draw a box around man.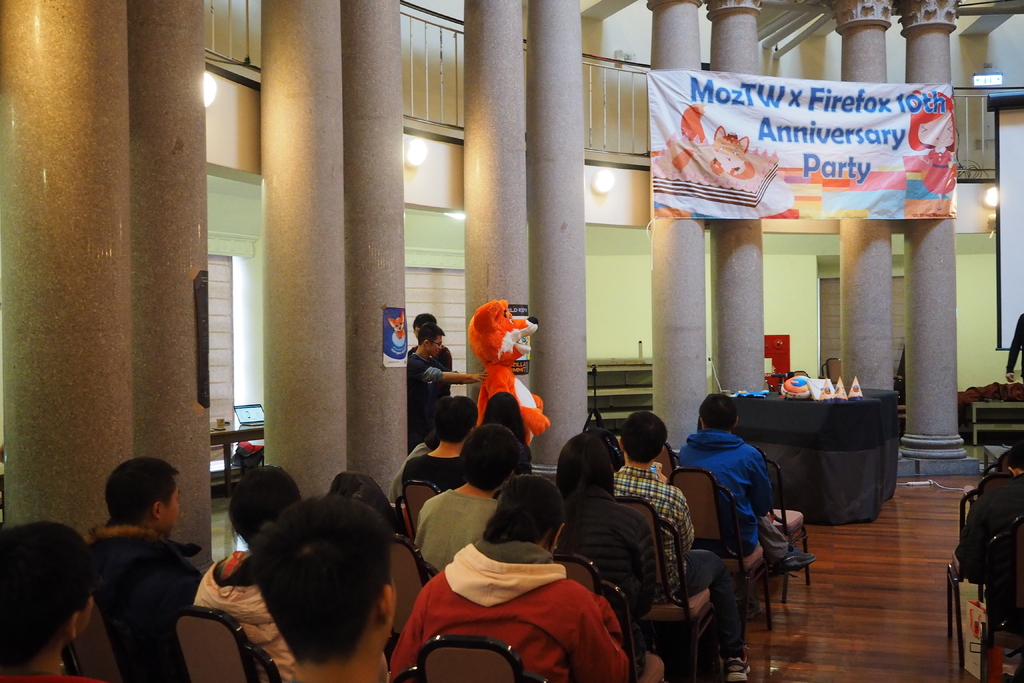
(left=955, top=443, right=1023, bottom=629).
